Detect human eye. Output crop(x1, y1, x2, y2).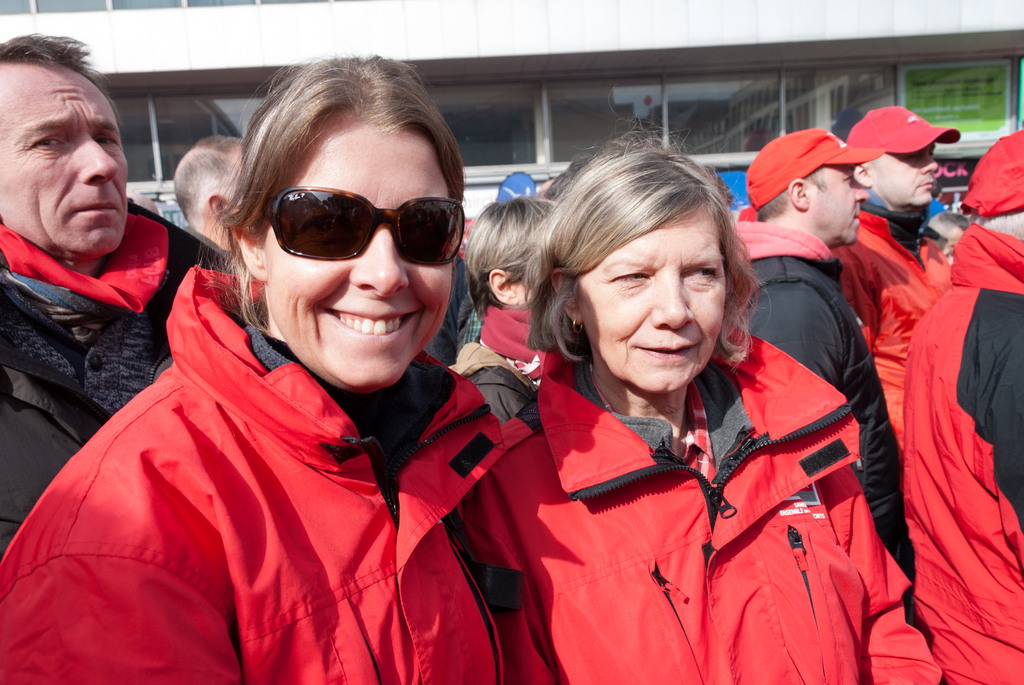
crop(97, 135, 118, 148).
